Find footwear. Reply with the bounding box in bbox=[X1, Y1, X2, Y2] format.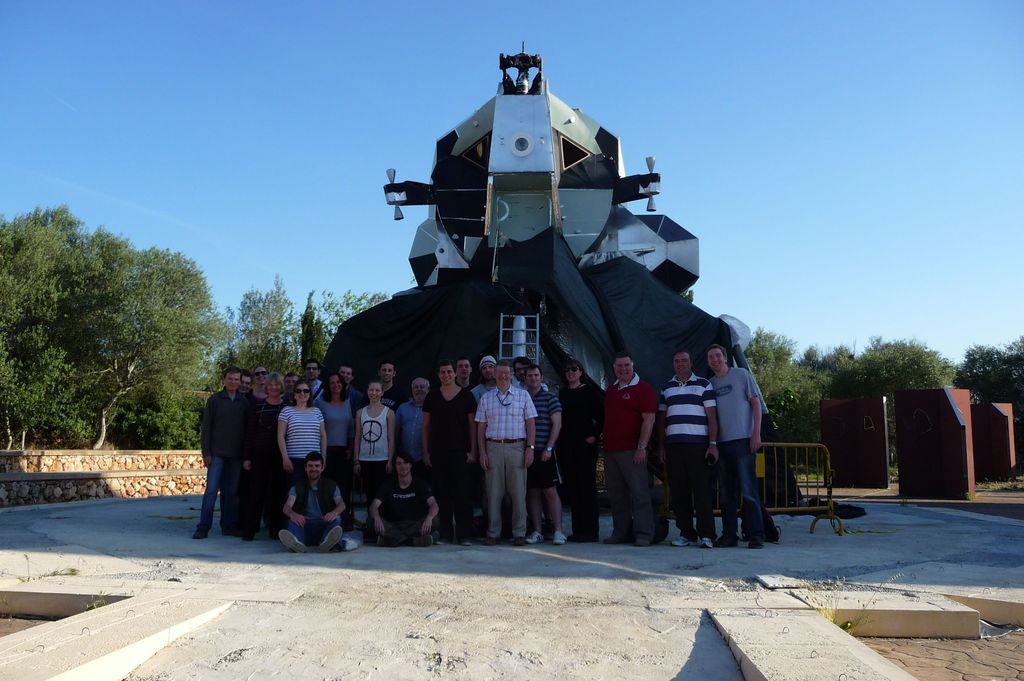
bbox=[280, 528, 312, 553].
